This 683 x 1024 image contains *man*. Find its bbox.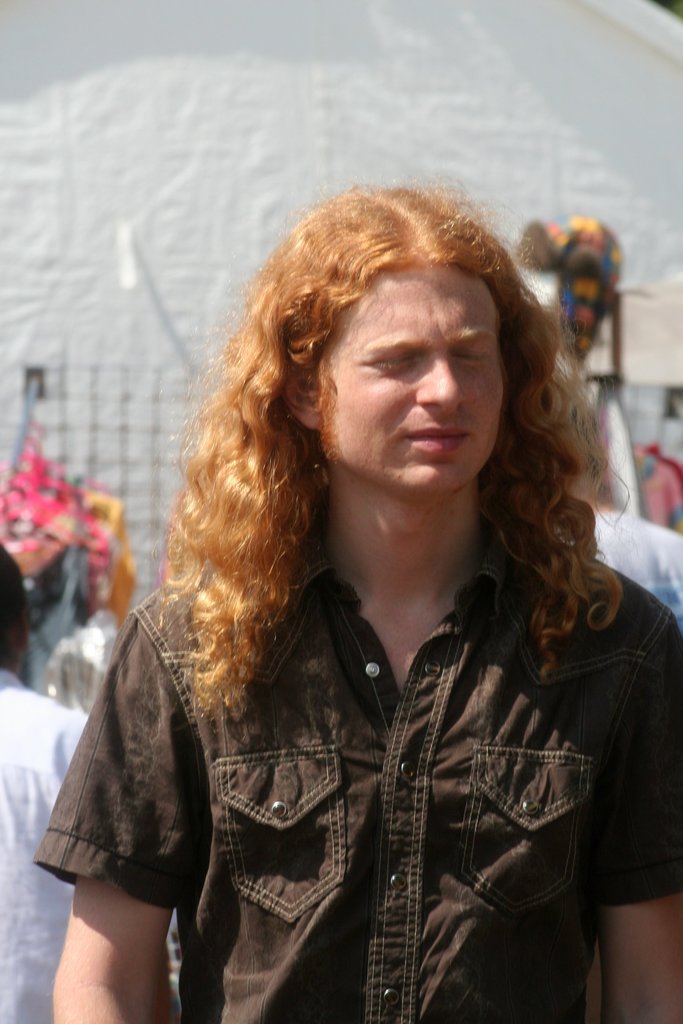
pyautogui.locateOnScreen(0, 548, 94, 1023).
